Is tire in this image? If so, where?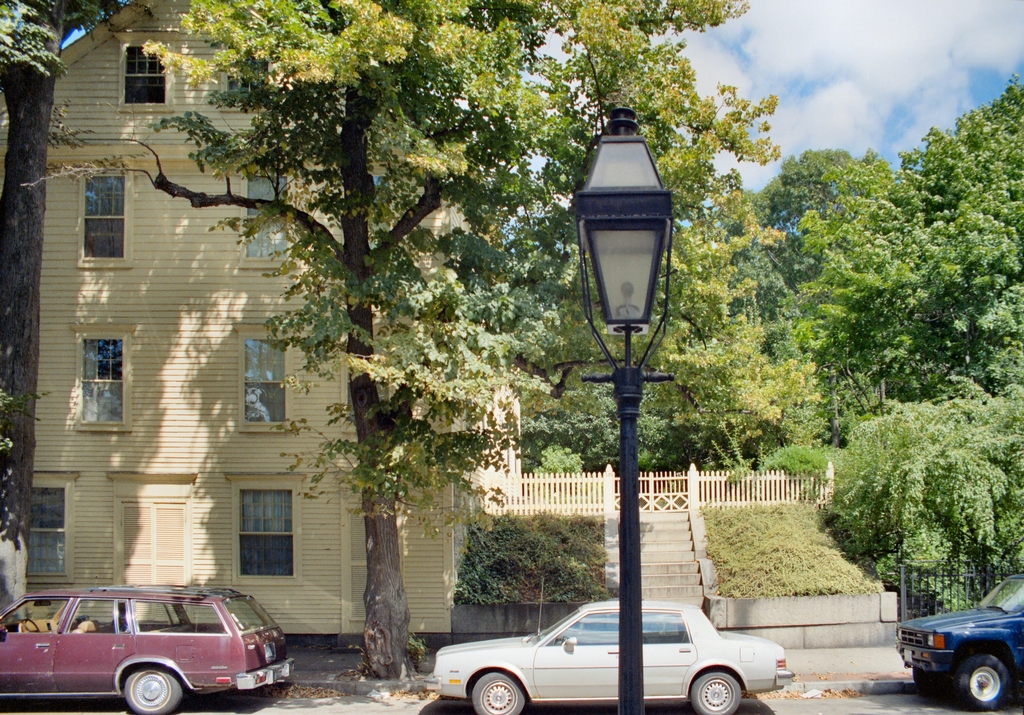
Yes, at bbox(691, 666, 735, 714).
